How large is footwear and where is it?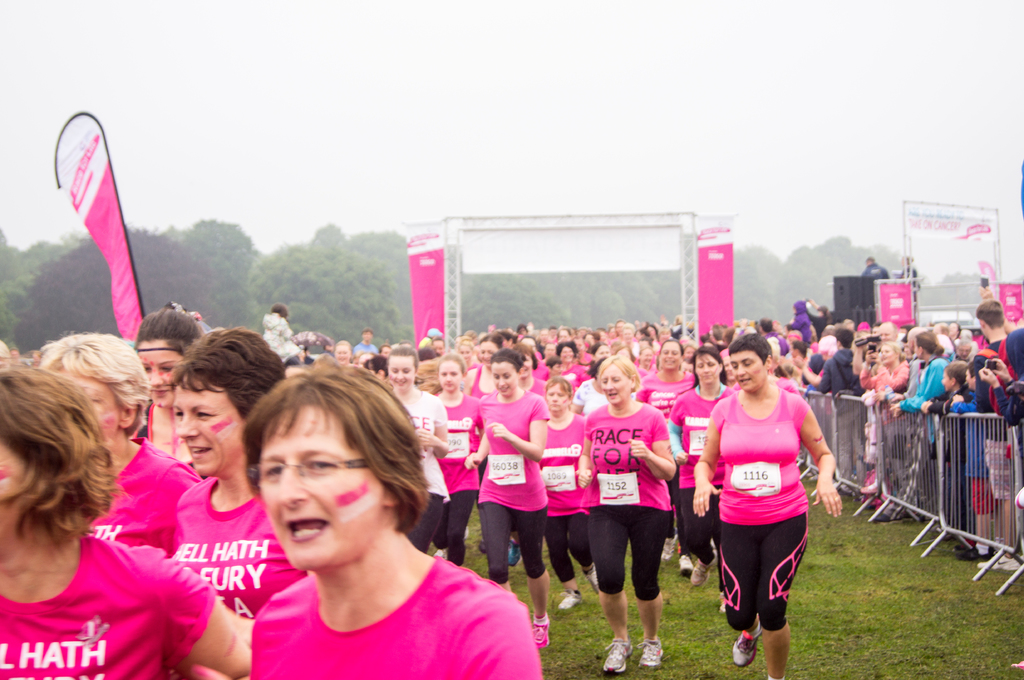
Bounding box: 598/634/636/673.
